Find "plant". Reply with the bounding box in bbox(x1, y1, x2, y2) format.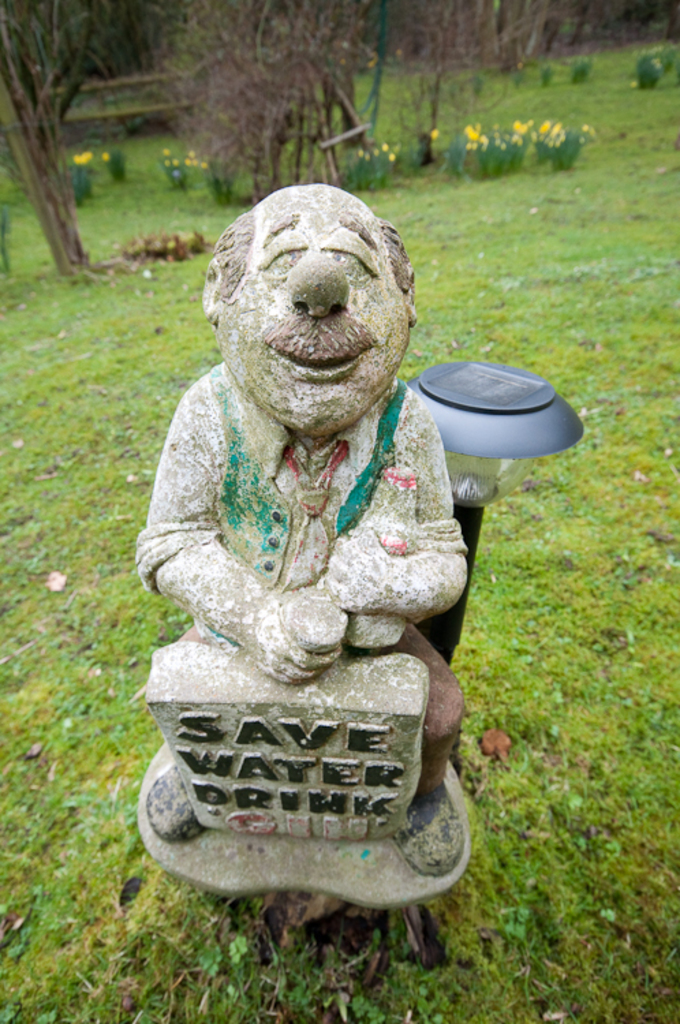
bbox(507, 59, 526, 87).
